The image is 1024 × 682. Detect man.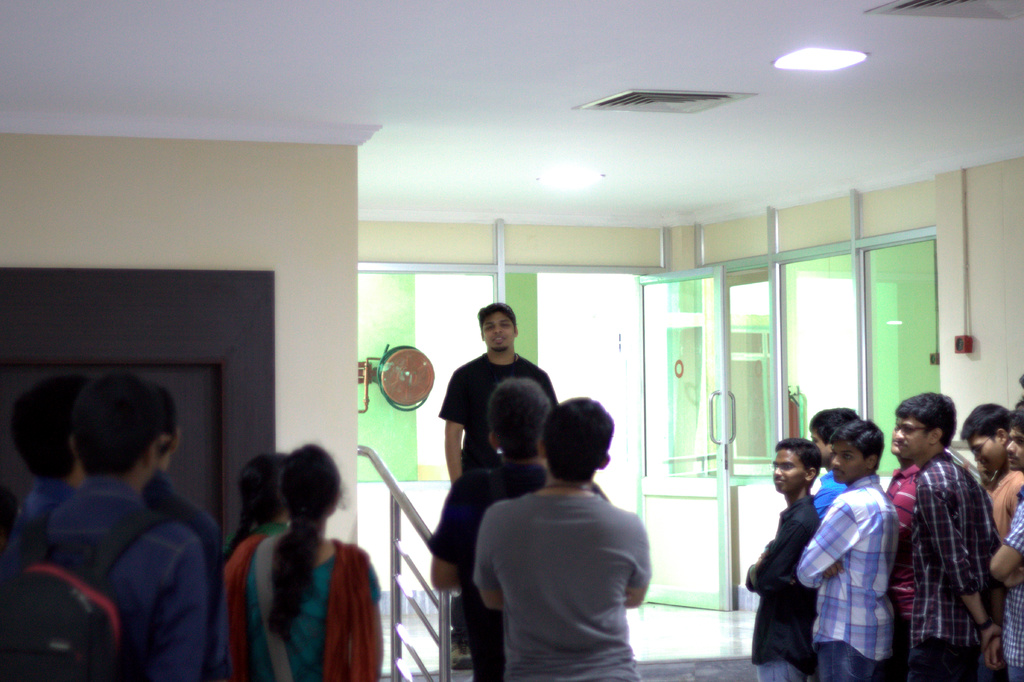
Detection: 0/372/99/592.
